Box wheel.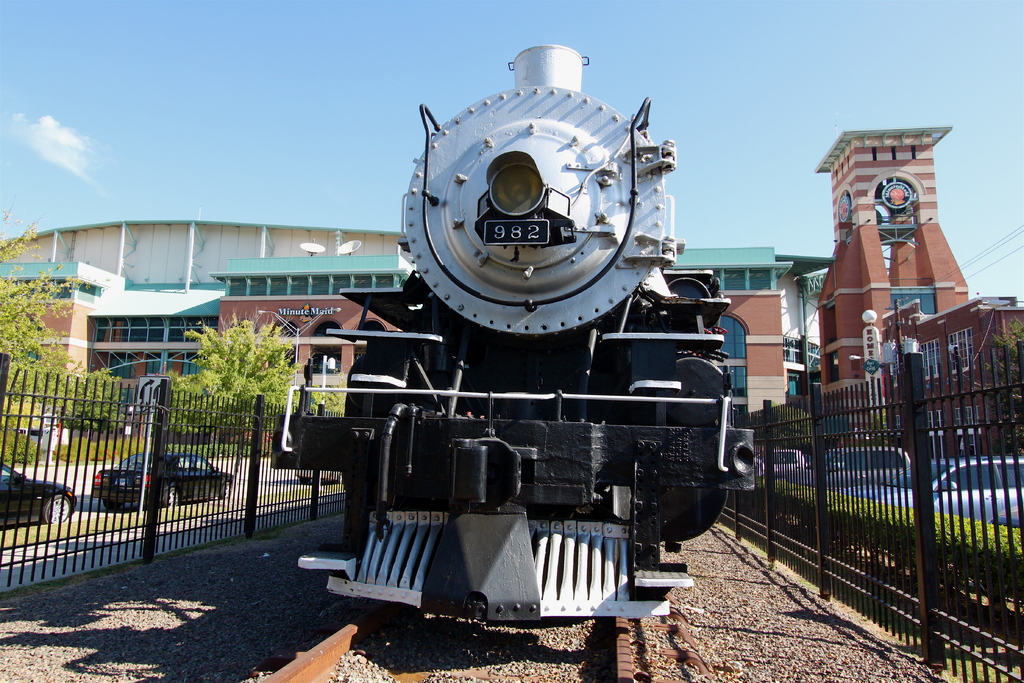
x1=166, y1=488, x2=184, y2=506.
